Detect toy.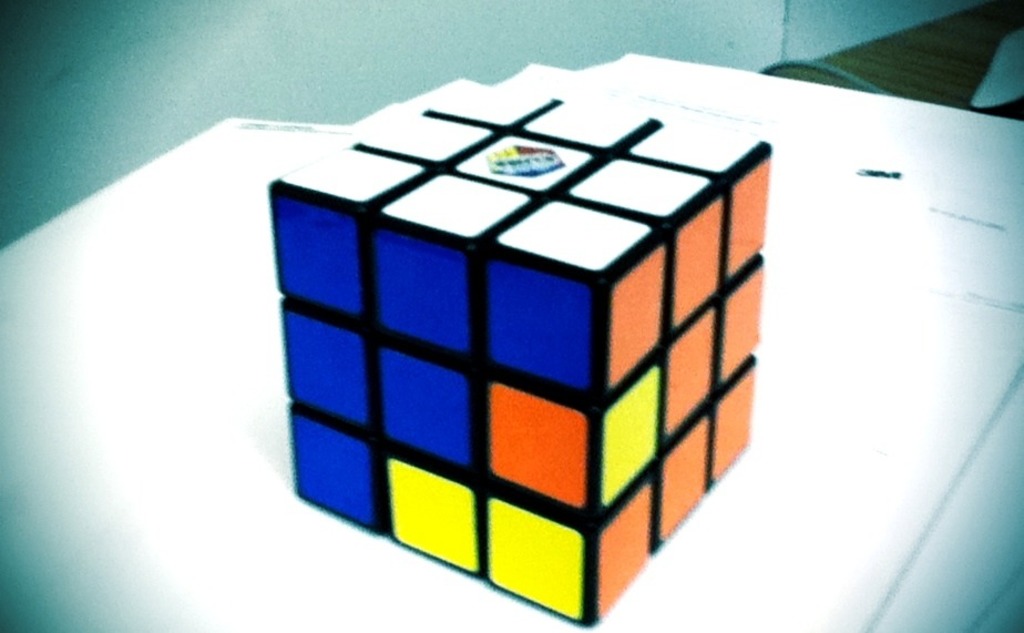
Detected at locate(260, 74, 768, 630).
